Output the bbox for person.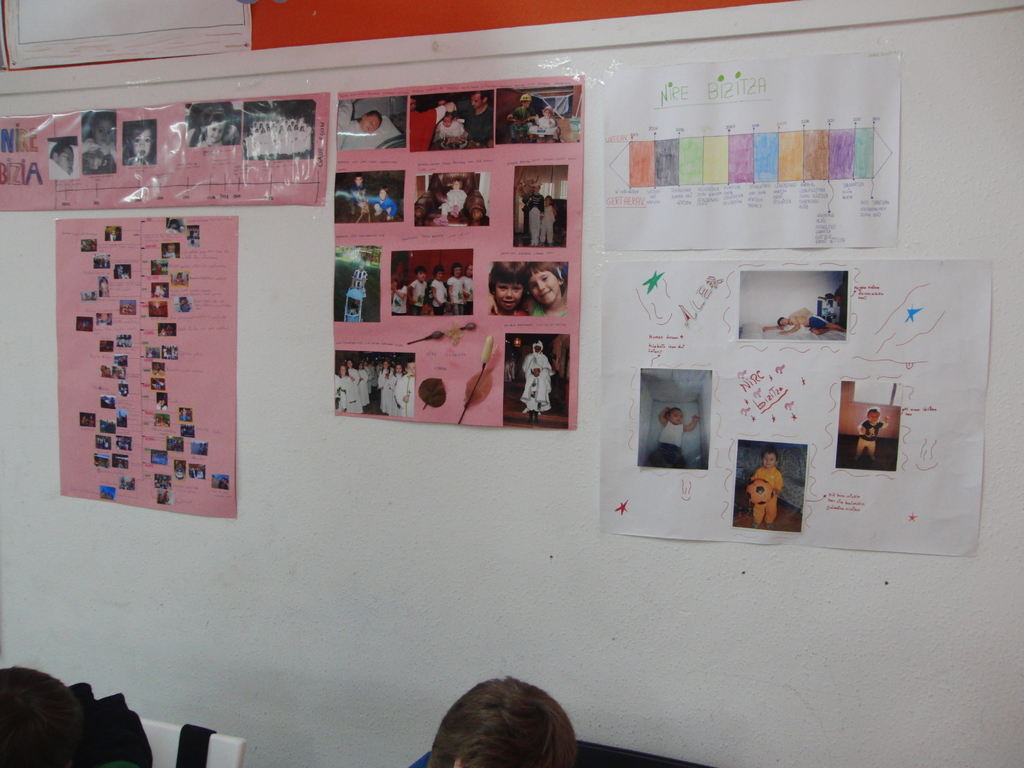
<box>464,92,493,152</box>.
